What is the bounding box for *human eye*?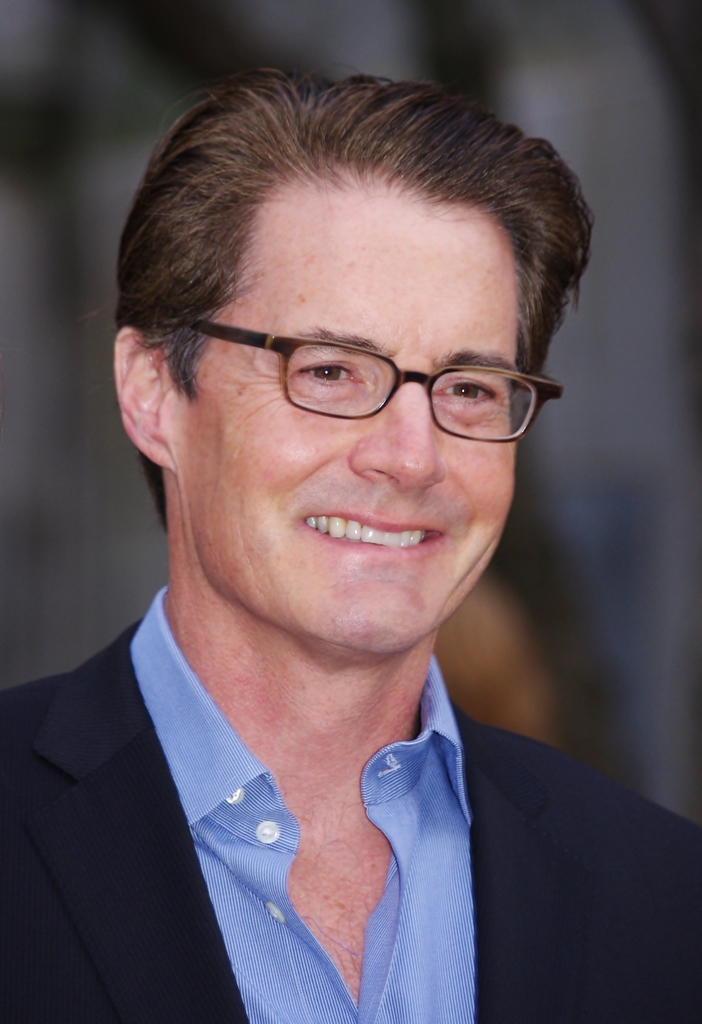
[left=297, top=356, right=371, bottom=394].
